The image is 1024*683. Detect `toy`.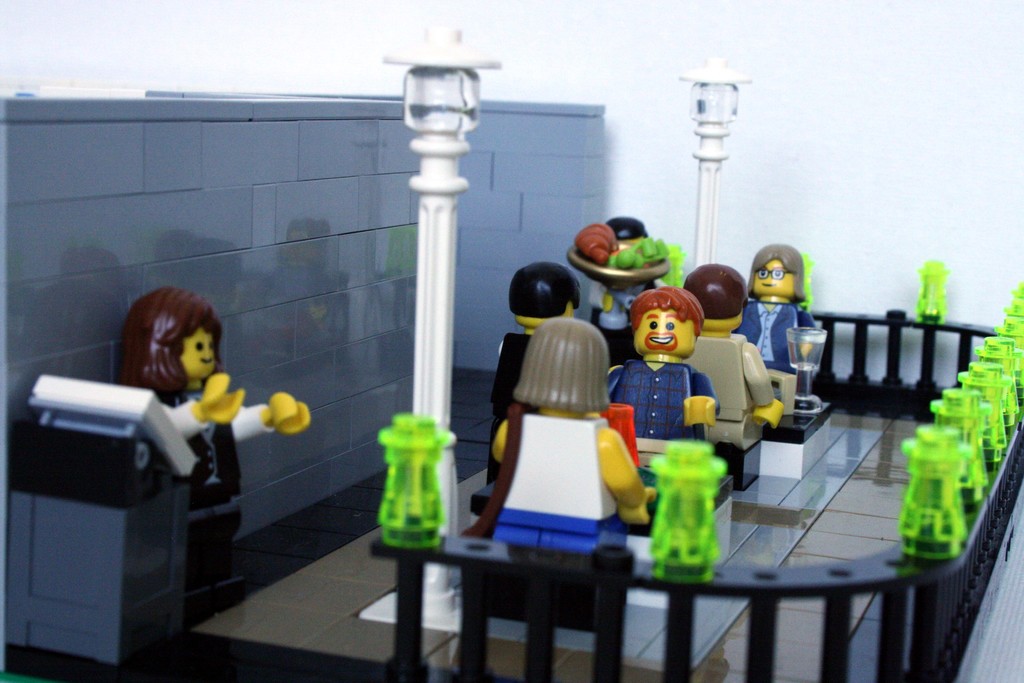
Detection: Rect(899, 425, 964, 565).
